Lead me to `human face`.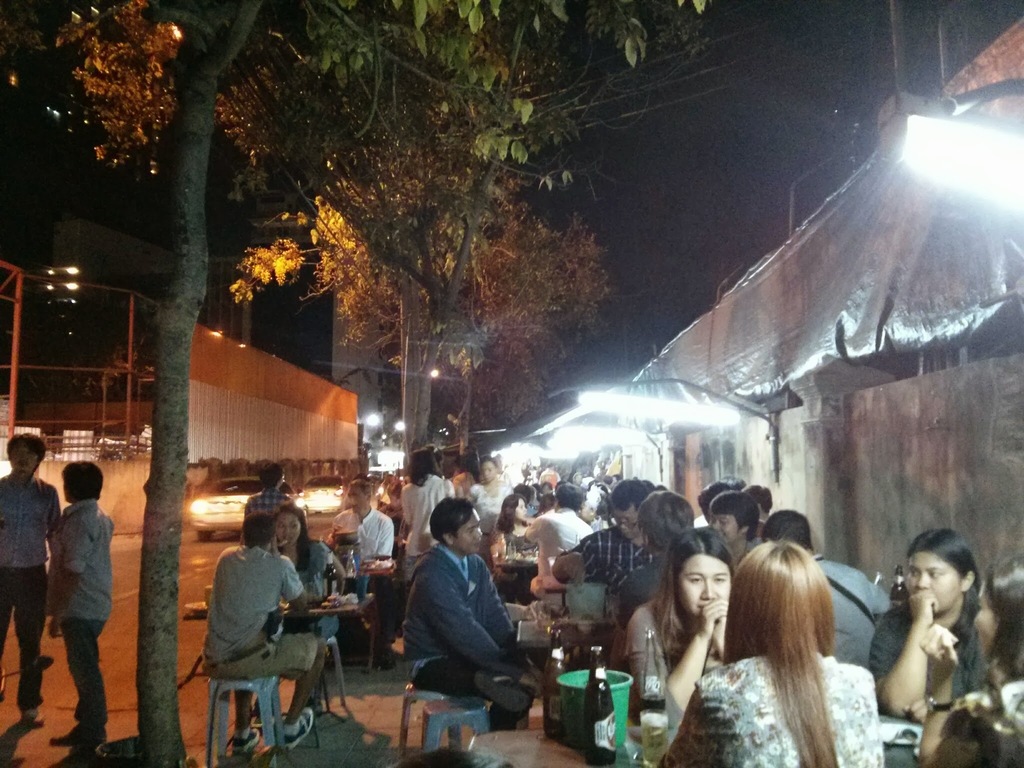
Lead to (x1=511, y1=499, x2=522, y2=522).
